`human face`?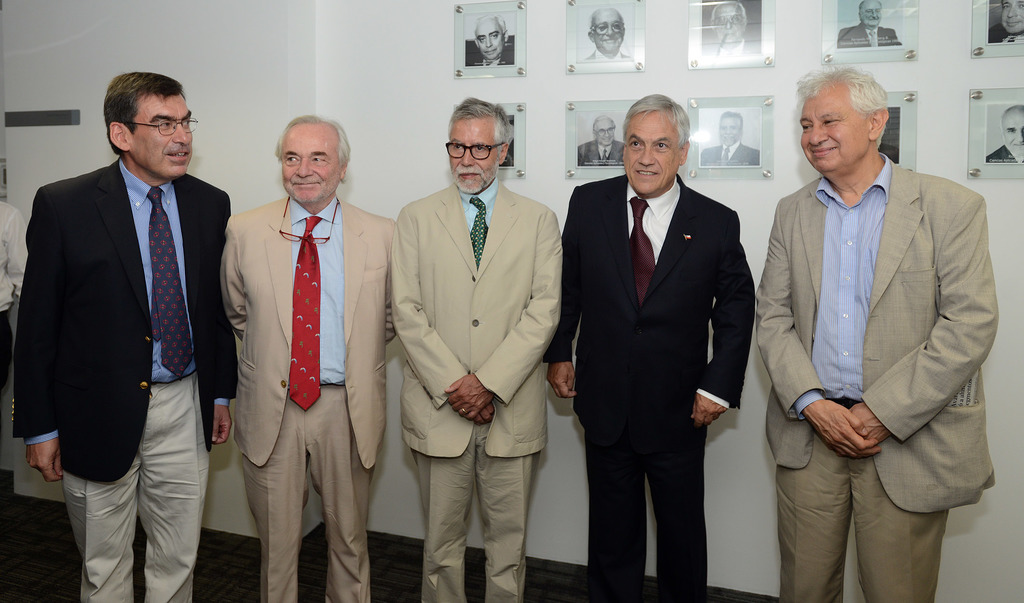
locate(1004, 103, 1023, 152)
